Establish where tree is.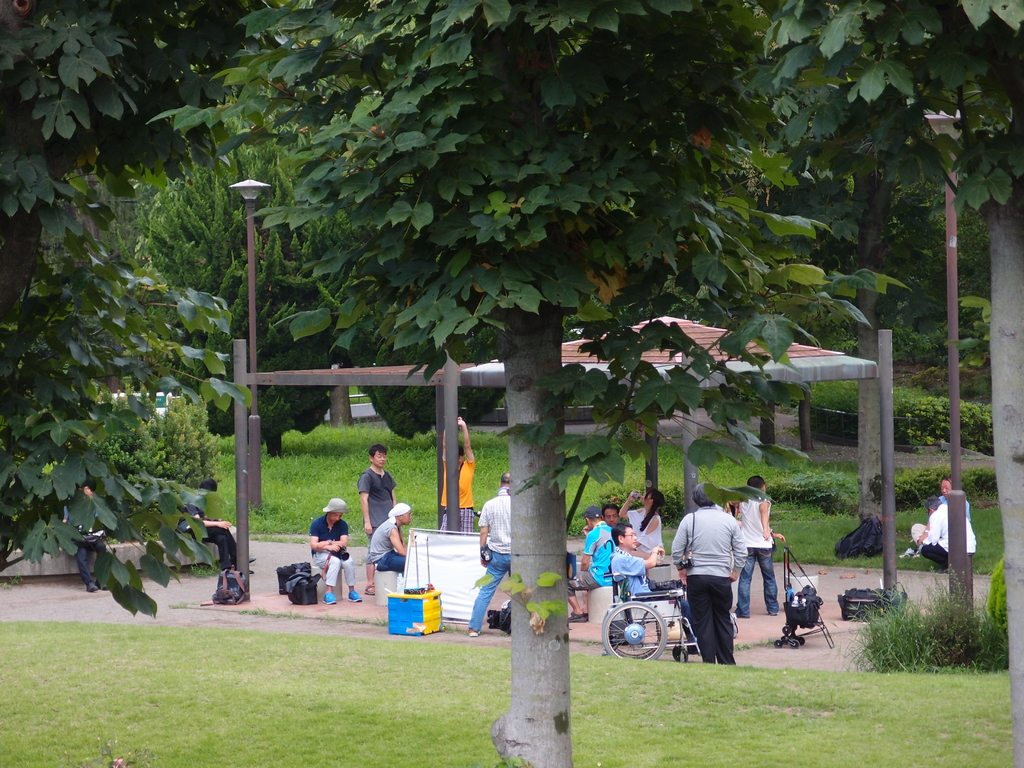
Established at 147 0 1023 767.
